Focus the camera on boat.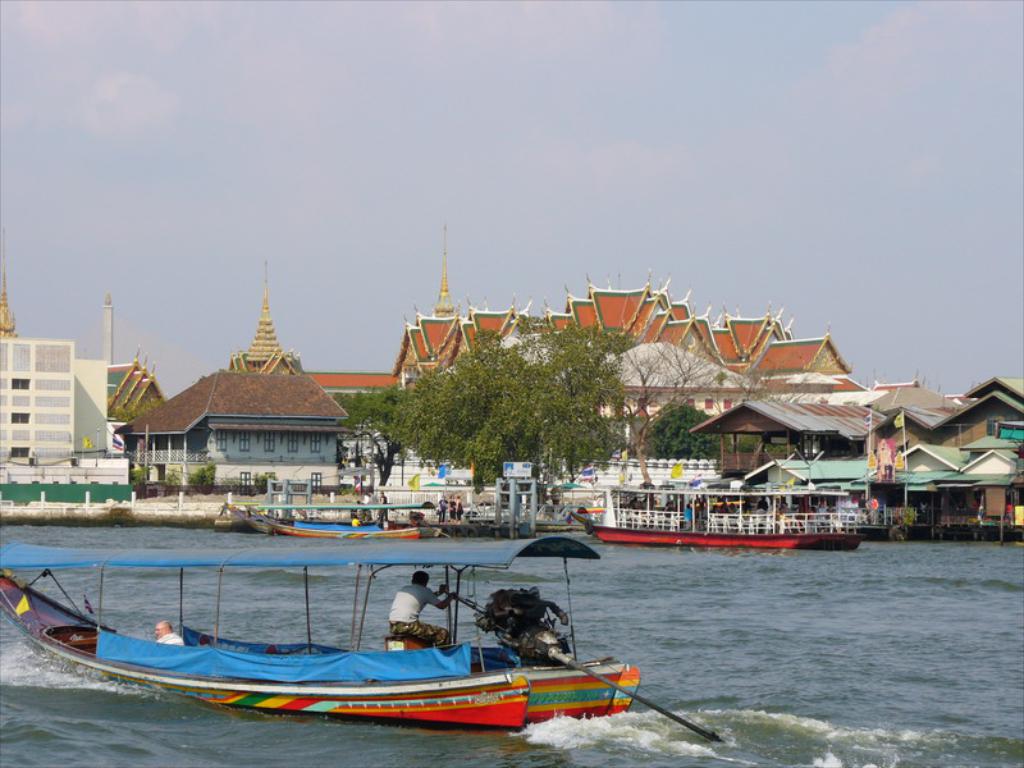
Focus region: BBox(567, 484, 868, 554).
